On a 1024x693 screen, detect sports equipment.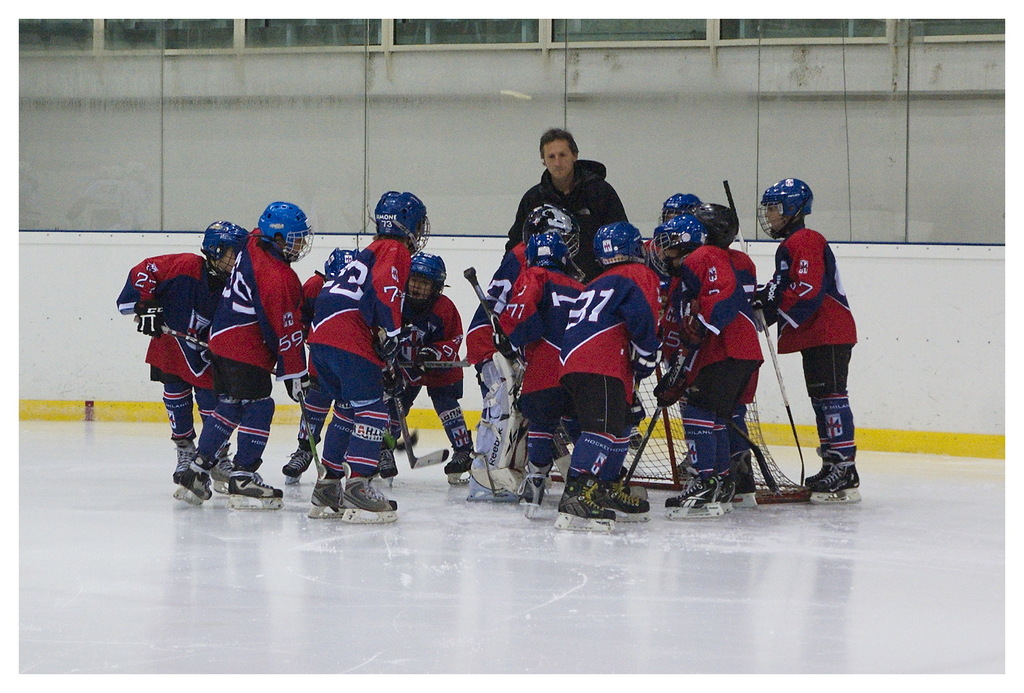
bbox(807, 454, 863, 508).
